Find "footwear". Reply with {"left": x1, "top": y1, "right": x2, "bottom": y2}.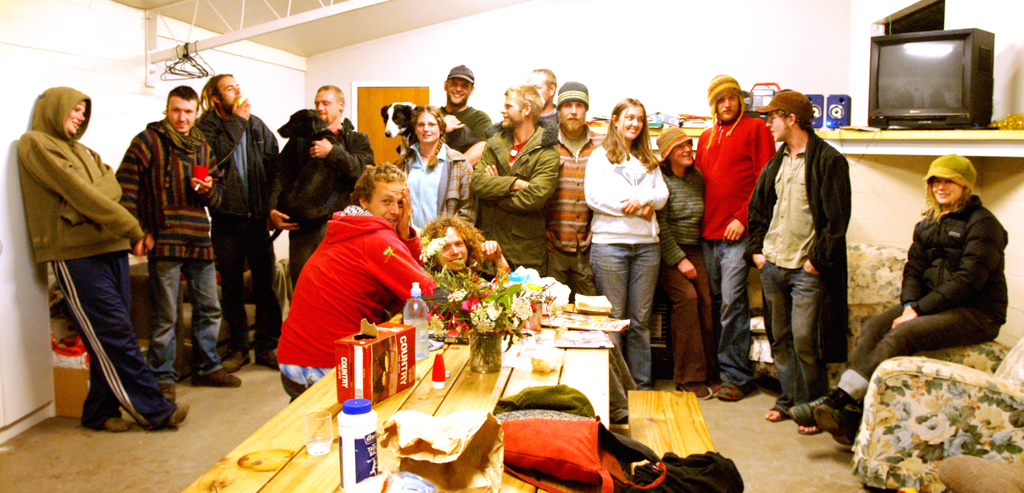
{"left": 102, "top": 417, "right": 132, "bottom": 431}.
